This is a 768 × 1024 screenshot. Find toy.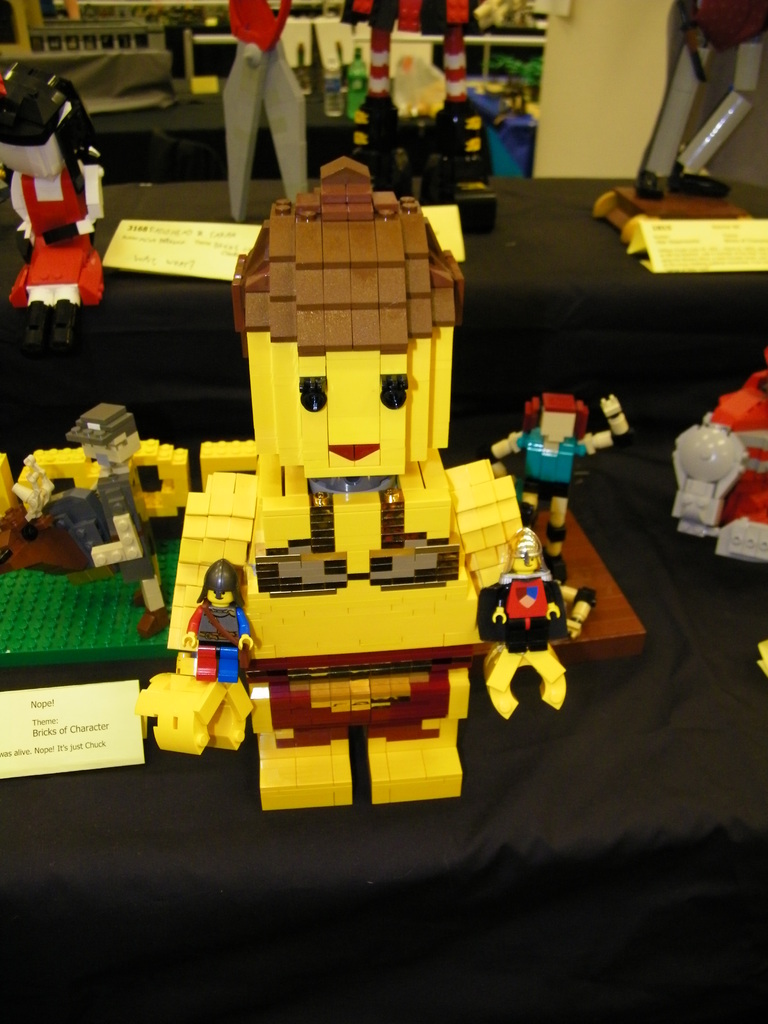
Bounding box: {"x1": 0, "y1": 67, "x2": 109, "y2": 308}.
